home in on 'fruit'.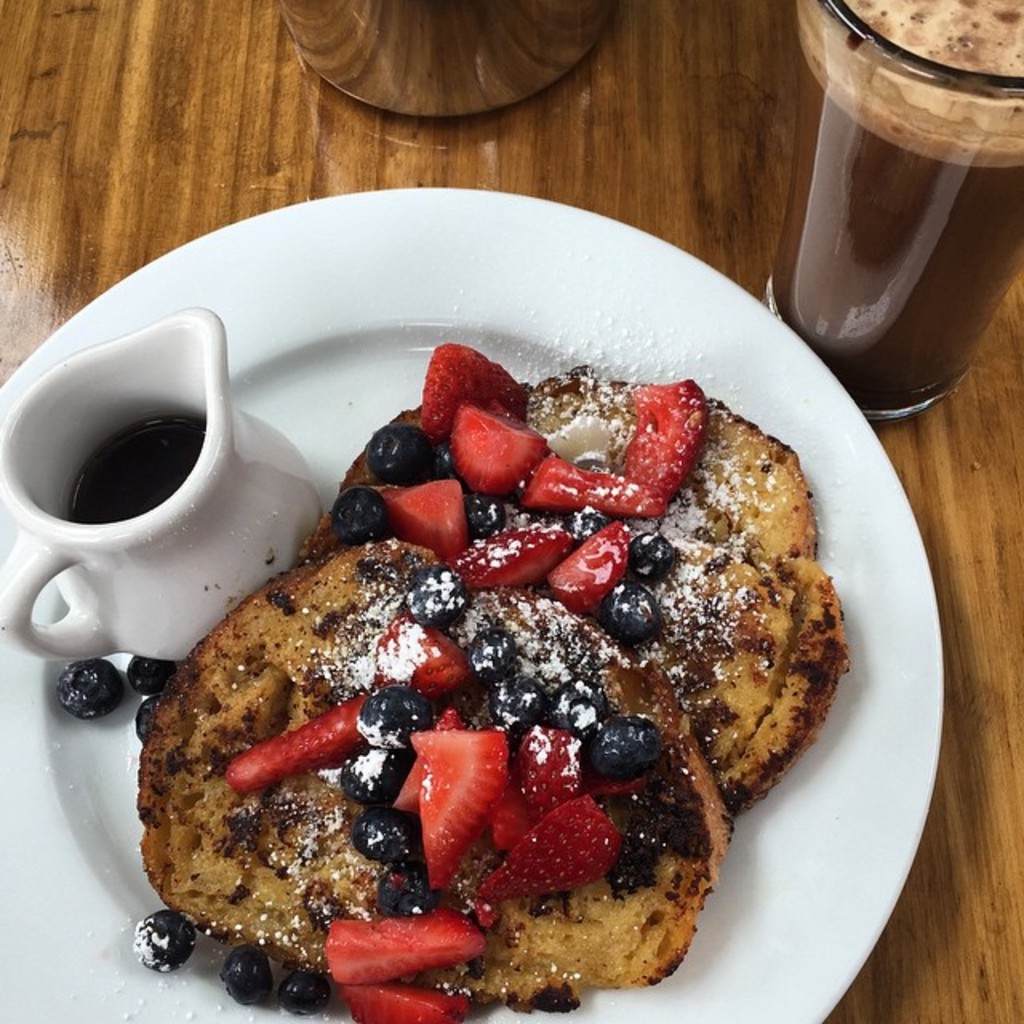
Homed in at <bbox>434, 408, 558, 507</bbox>.
